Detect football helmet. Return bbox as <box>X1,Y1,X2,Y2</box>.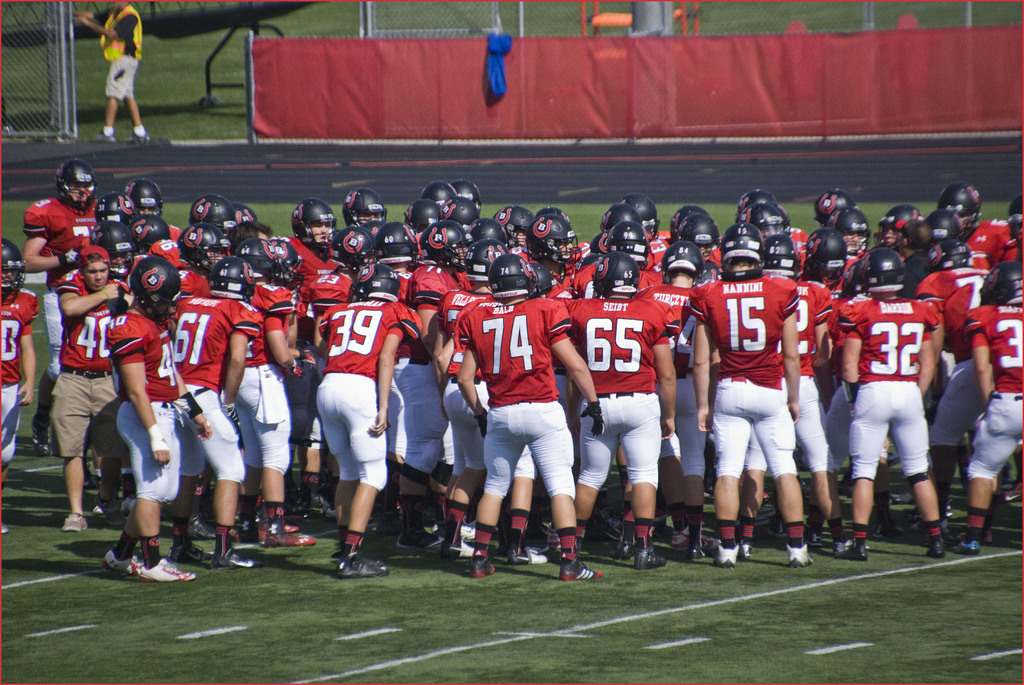
<box>604,223,646,265</box>.
